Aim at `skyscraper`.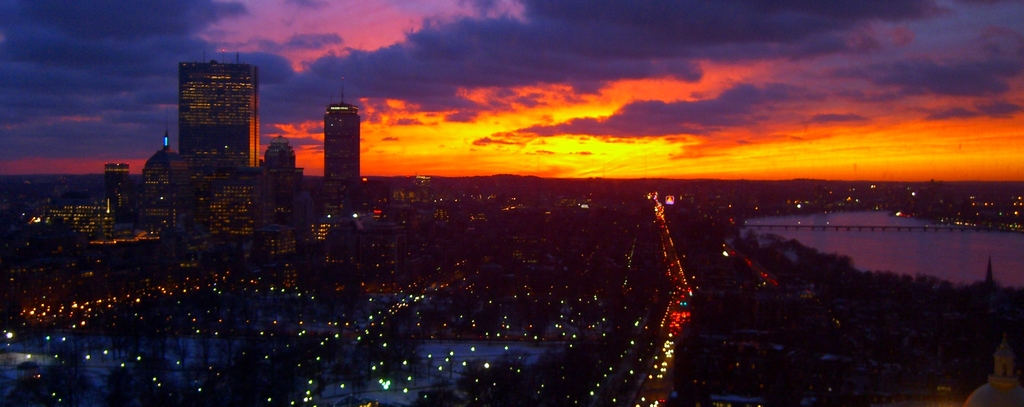
Aimed at <box>324,97,358,189</box>.
